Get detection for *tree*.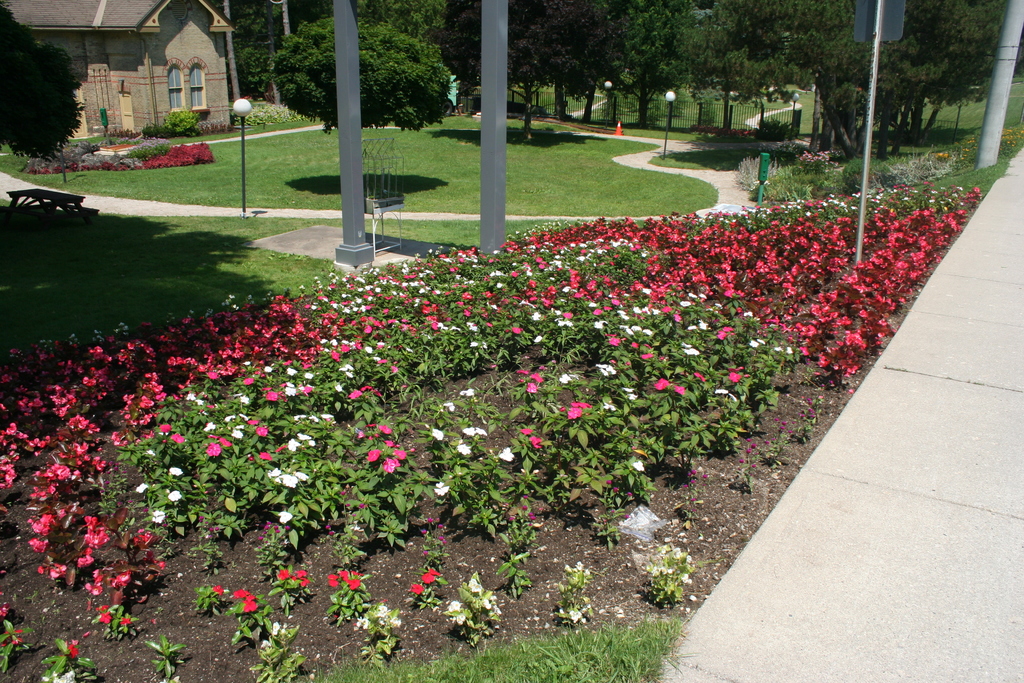
Detection: (3, 19, 68, 154).
